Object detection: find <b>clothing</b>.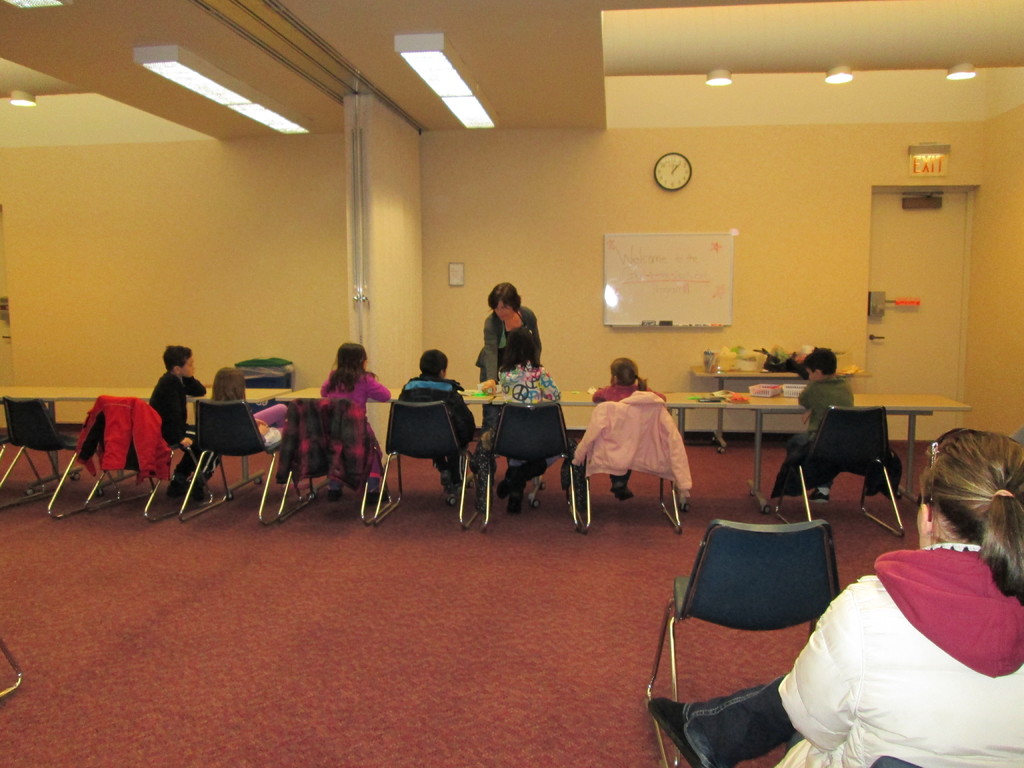
pyautogui.locateOnScreen(151, 367, 208, 482).
